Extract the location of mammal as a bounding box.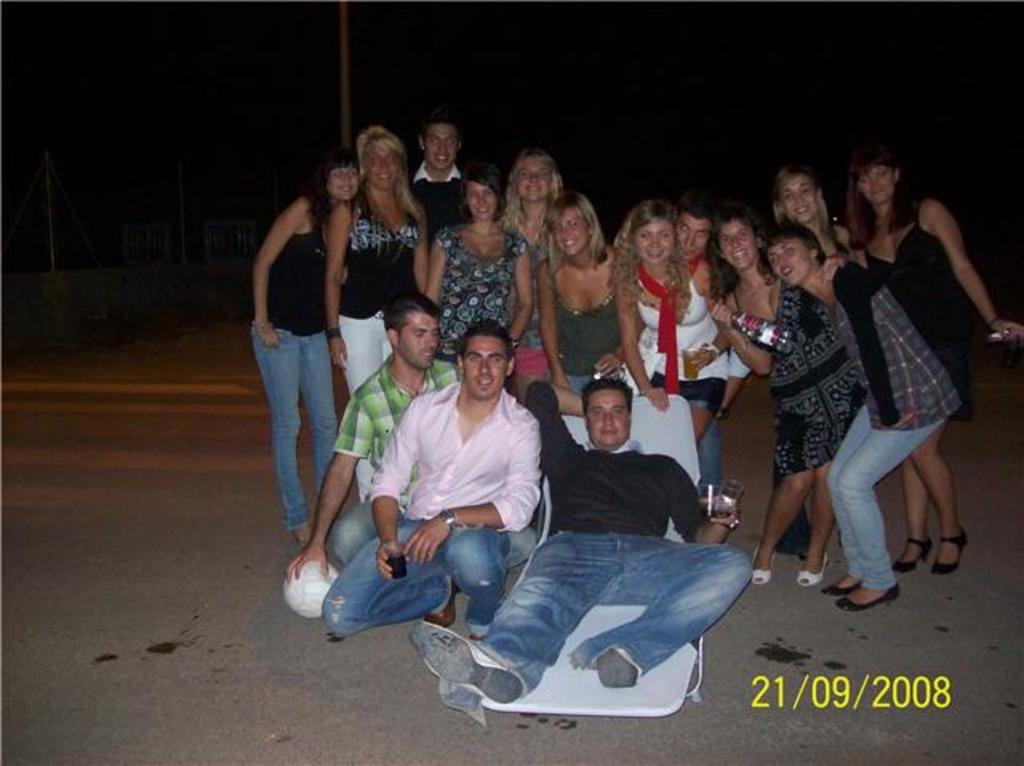
{"left": 245, "top": 150, "right": 365, "bottom": 542}.
